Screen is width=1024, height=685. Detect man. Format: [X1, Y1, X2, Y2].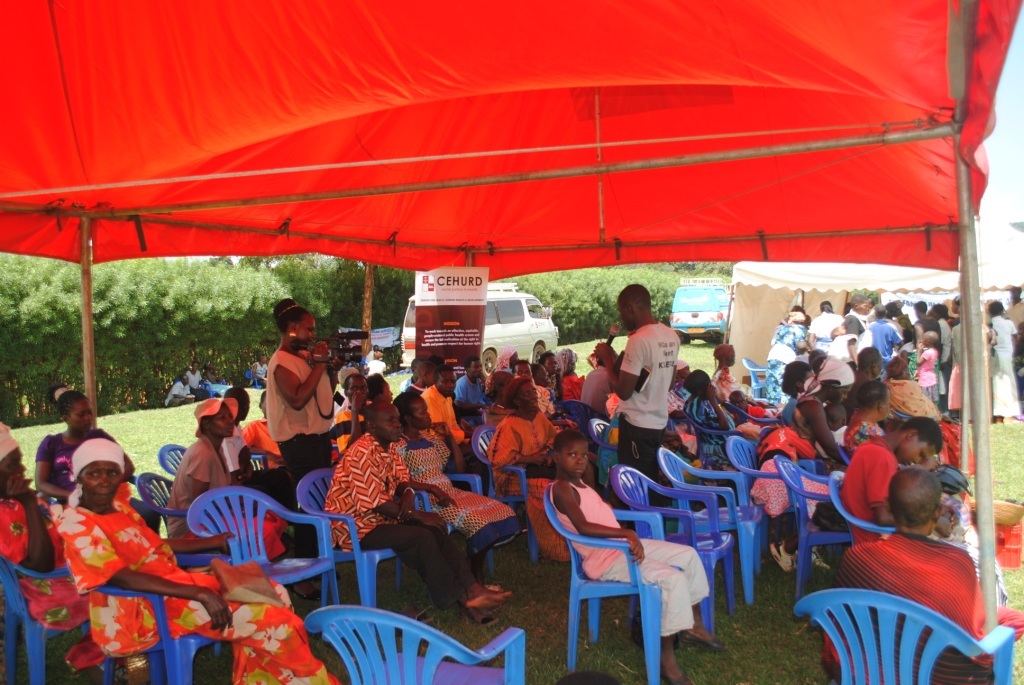
[420, 362, 486, 495].
